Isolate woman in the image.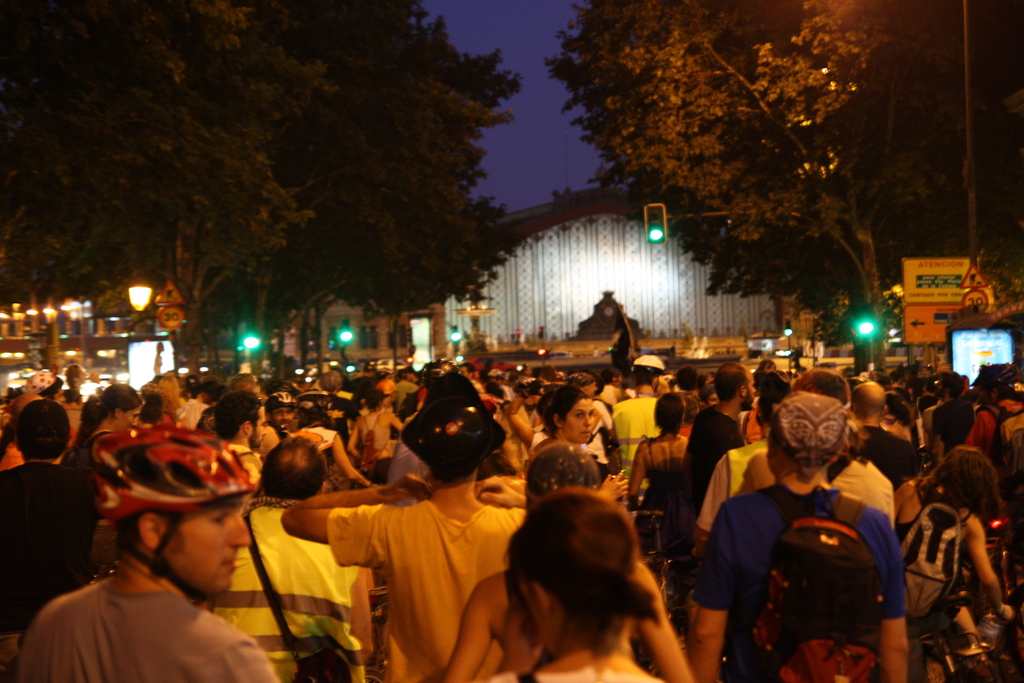
Isolated region: locate(897, 445, 1009, 682).
